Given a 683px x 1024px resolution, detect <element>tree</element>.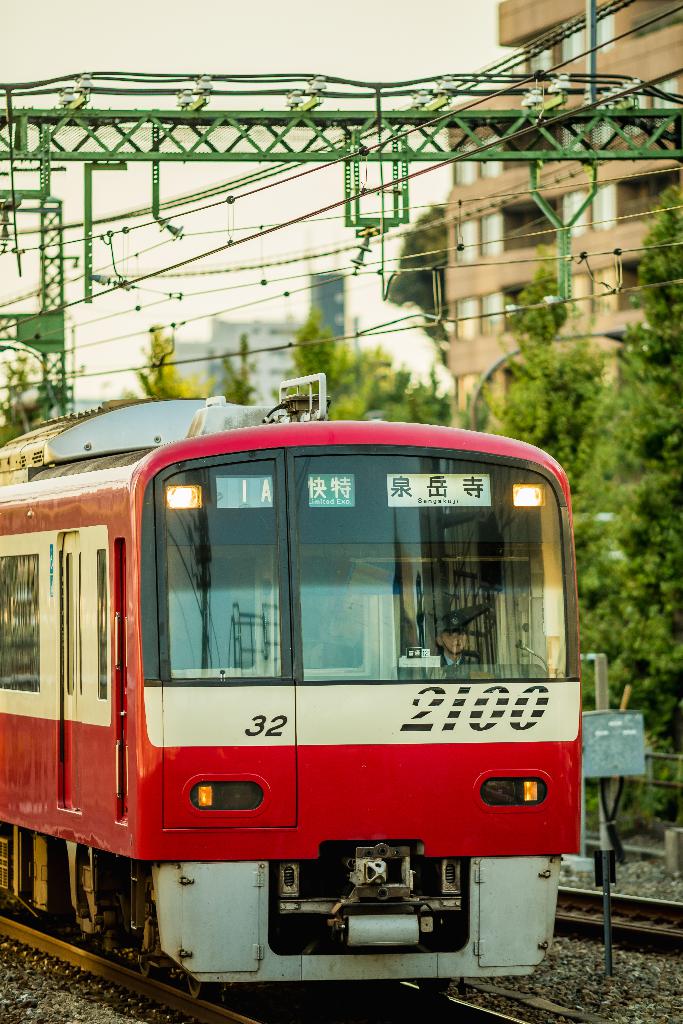
127:324:220:404.
